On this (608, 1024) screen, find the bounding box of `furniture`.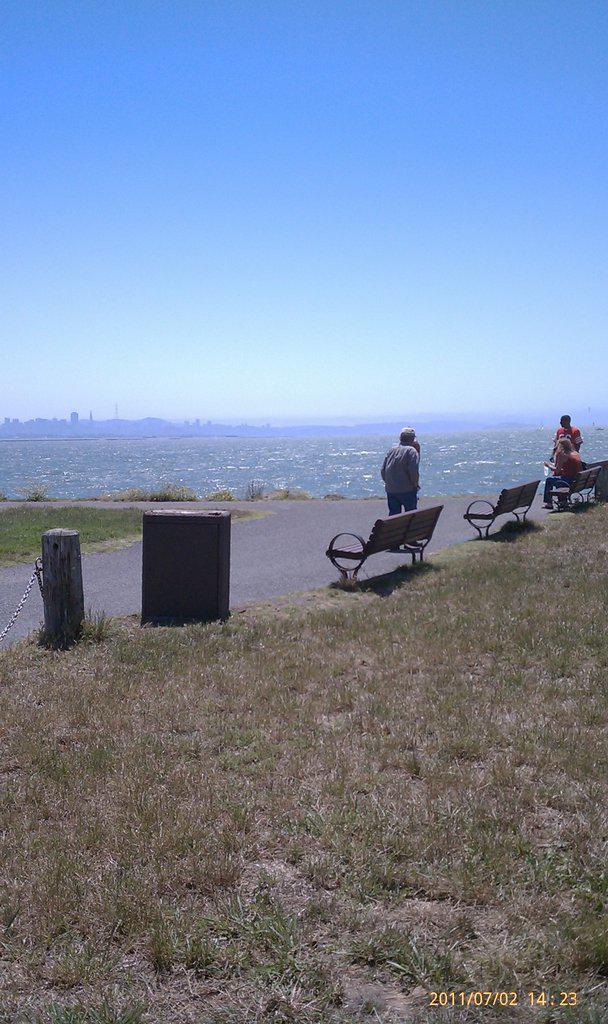
Bounding box: (550, 466, 603, 510).
